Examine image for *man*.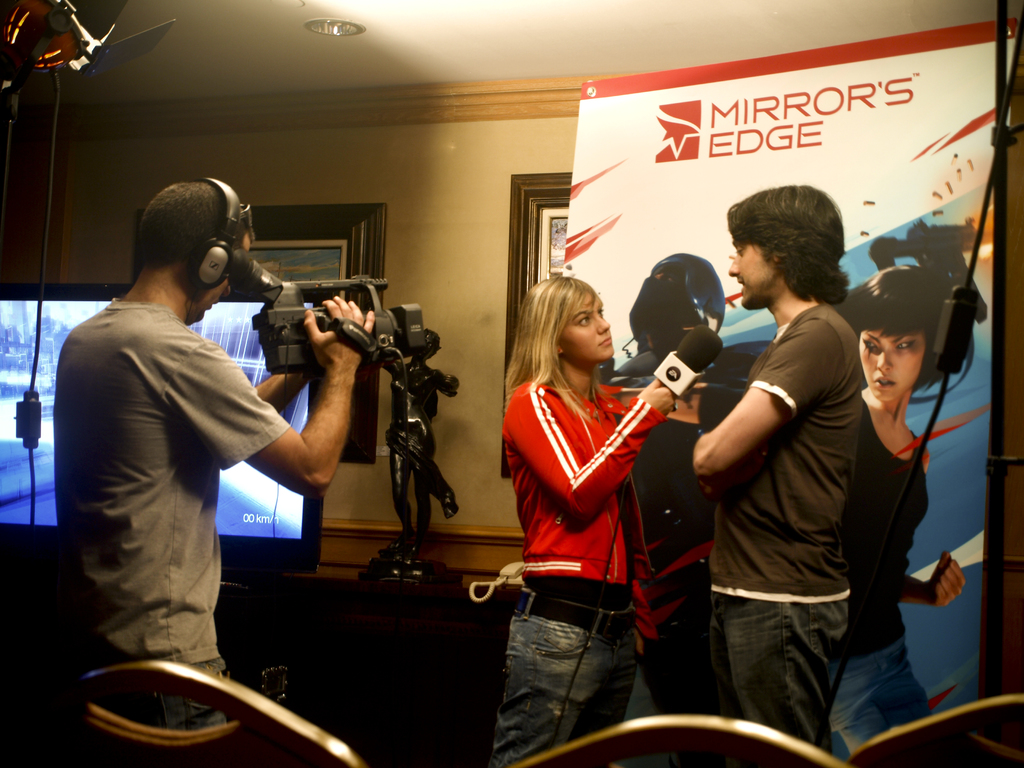
Examination result: <bbox>56, 161, 330, 724</bbox>.
